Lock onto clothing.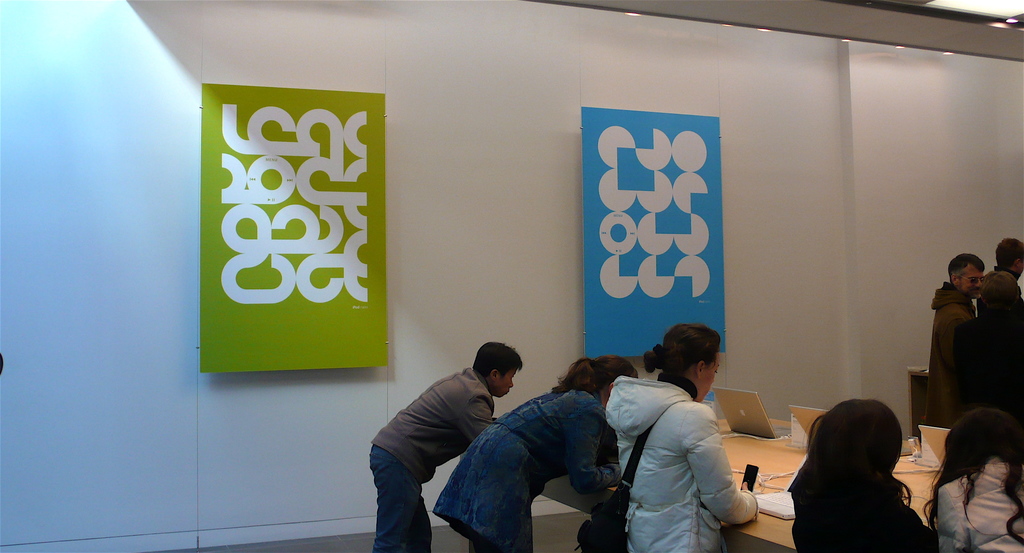
Locked: <box>787,462,932,552</box>.
